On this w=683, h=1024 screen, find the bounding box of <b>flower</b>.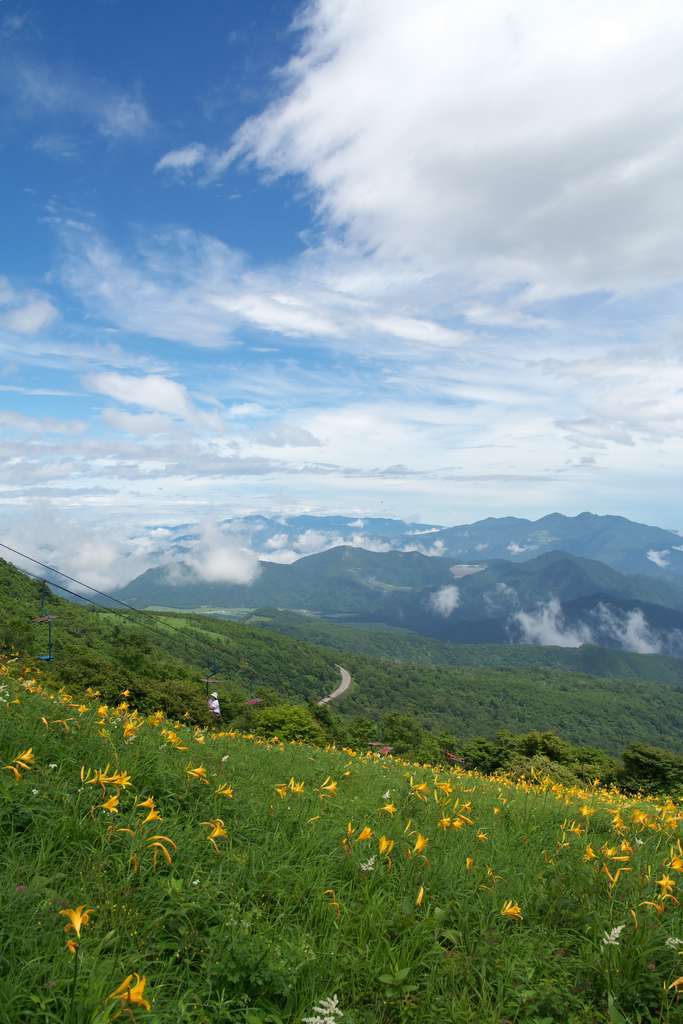
Bounding box: pyautogui.locateOnScreen(653, 868, 676, 897).
